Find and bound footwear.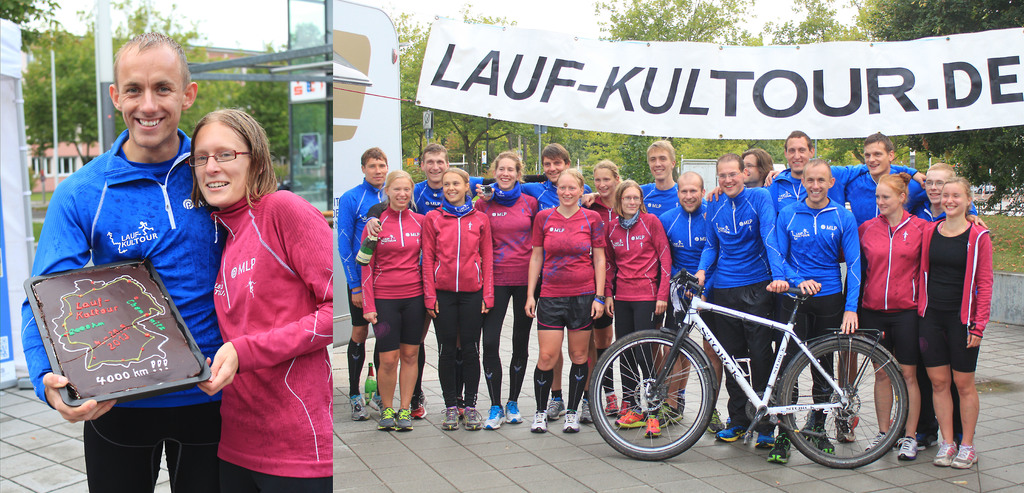
Bound: [837, 415, 851, 441].
